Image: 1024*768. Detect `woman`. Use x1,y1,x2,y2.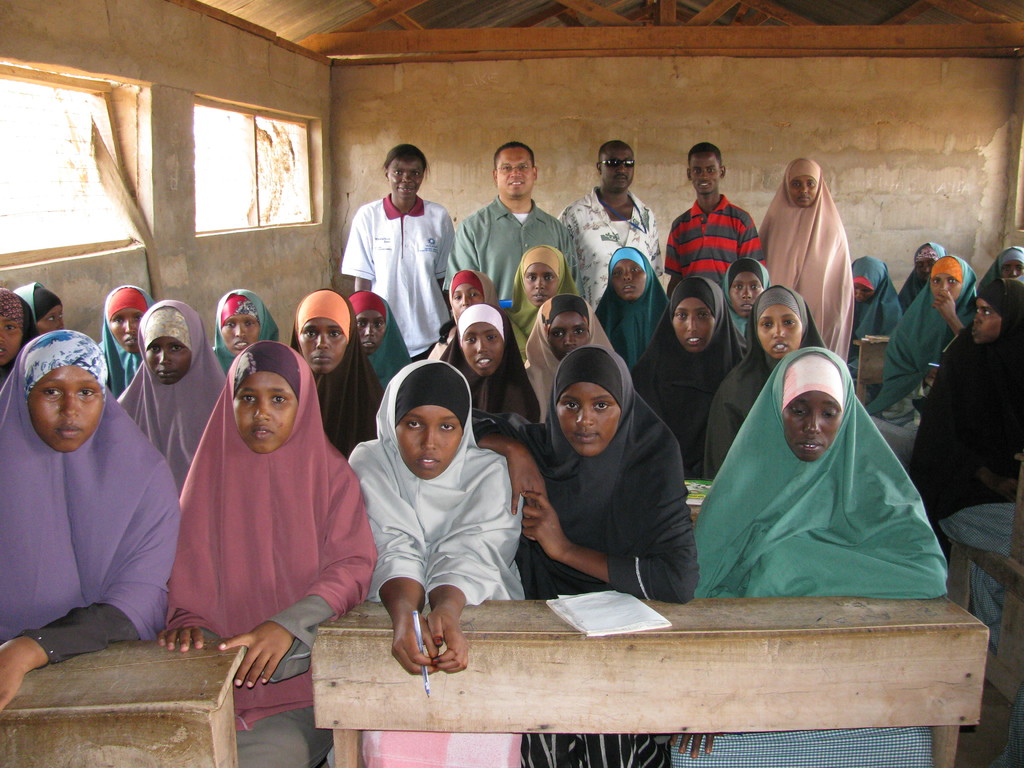
123,296,243,479.
